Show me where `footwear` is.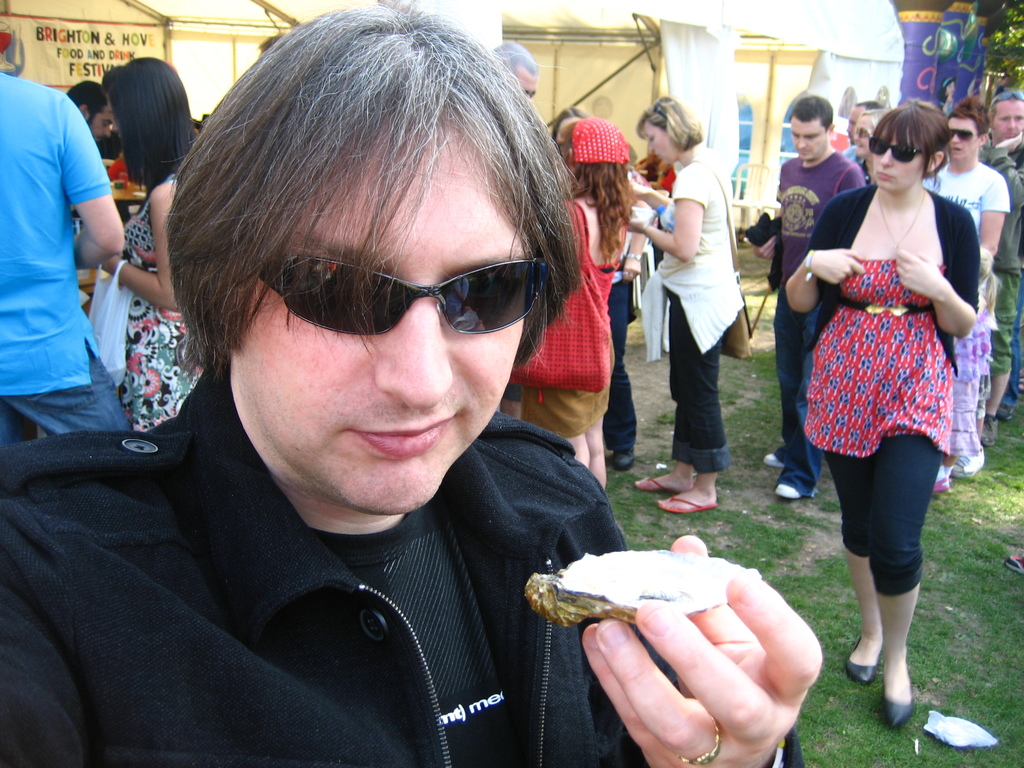
`footwear` is at {"x1": 1008, "y1": 549, "x2": 1023, "y2": 574}.
